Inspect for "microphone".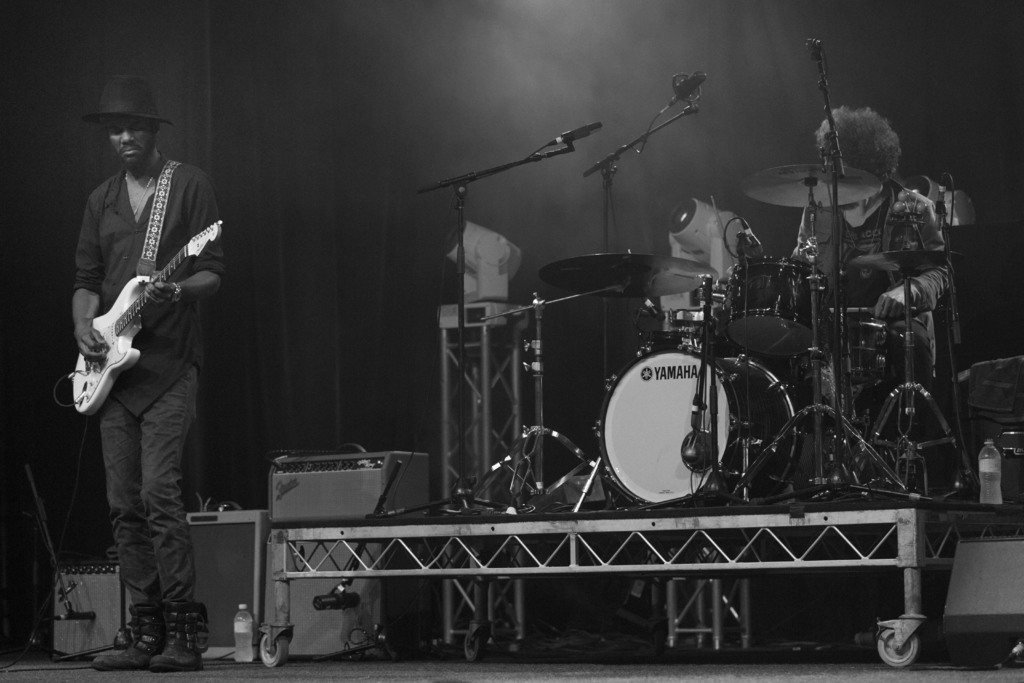
Inspection: pyautogui.locateOnScreen(931, 178, 946, 228).
